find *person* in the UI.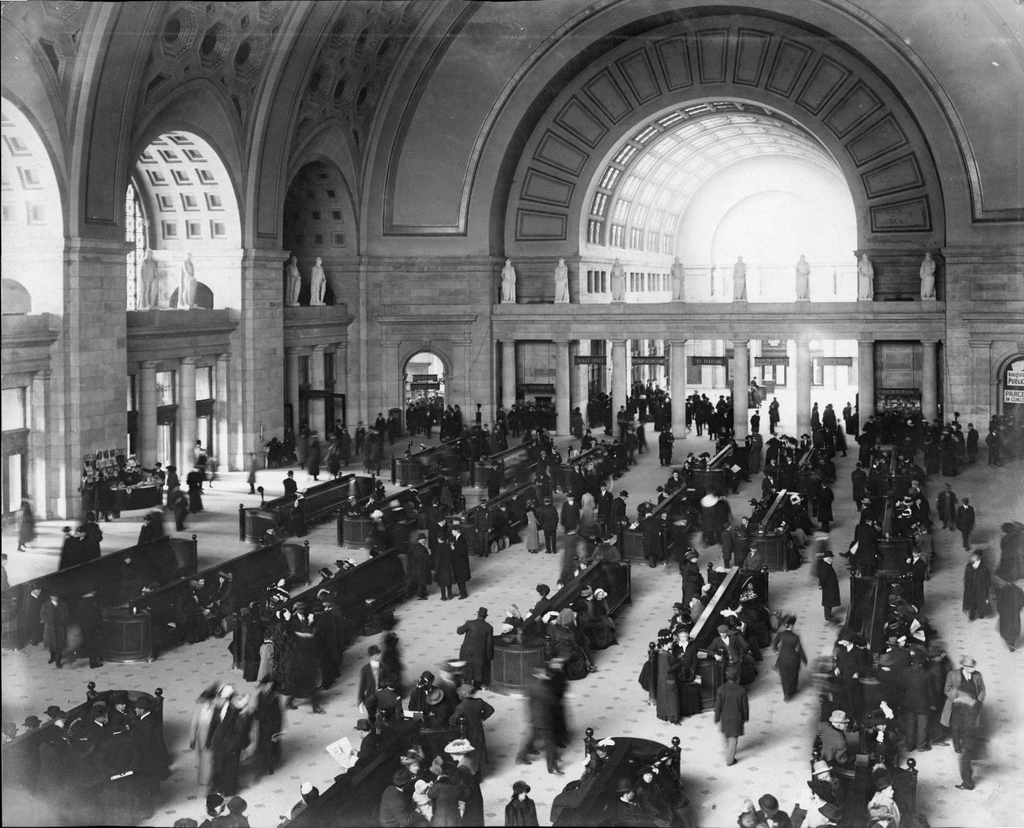
UI element at 293/427/308/467.
